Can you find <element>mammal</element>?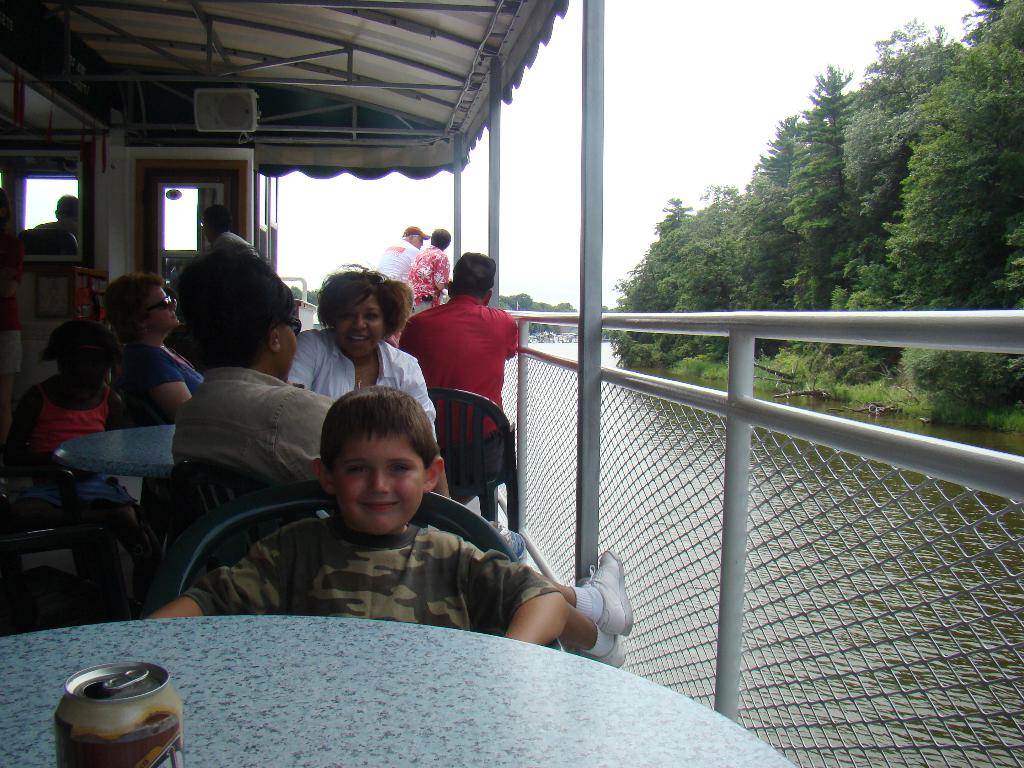
Yes, bounding box: locate(35, 193, 86, 241).
